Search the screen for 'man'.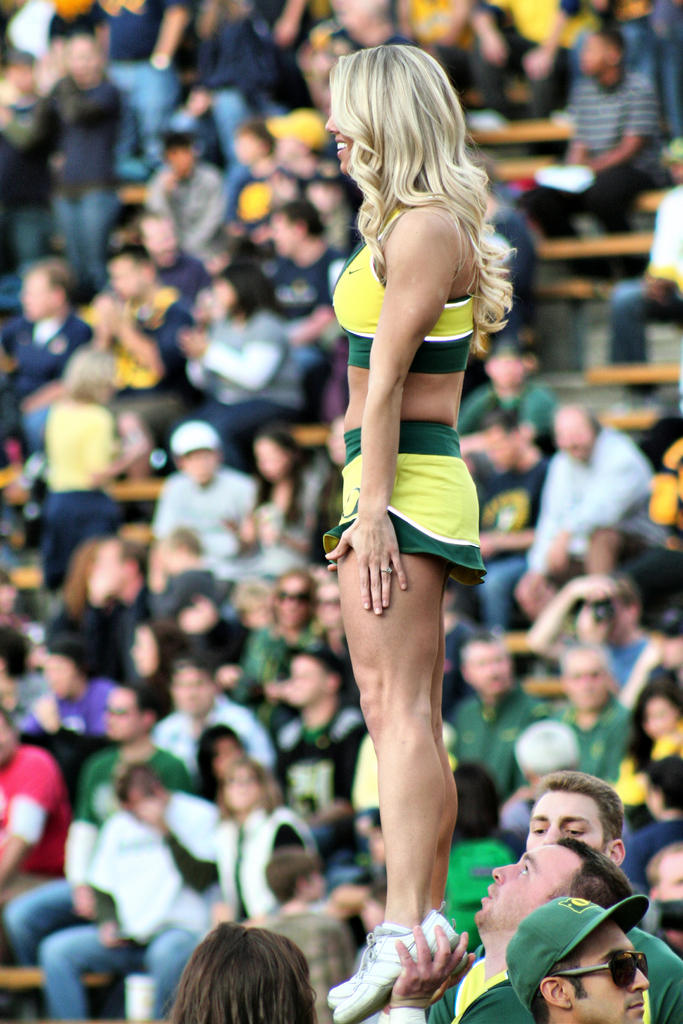
Found at Rect(267, 201, 344, 331).
